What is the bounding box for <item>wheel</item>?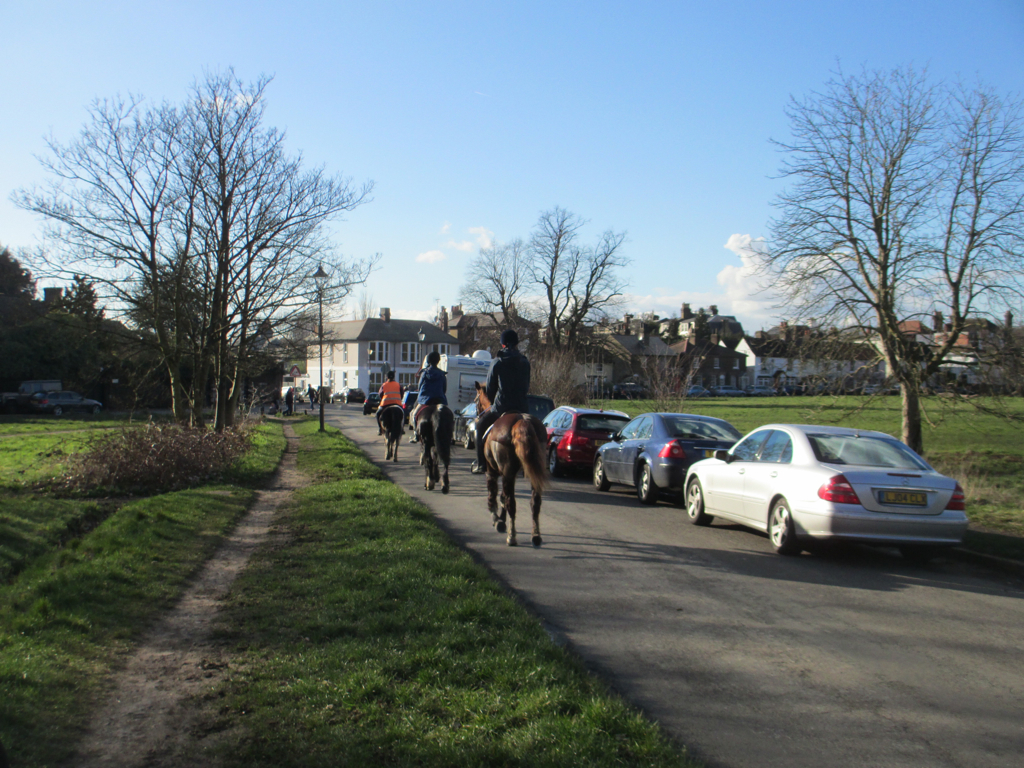
(637, 463, 658, 505).
